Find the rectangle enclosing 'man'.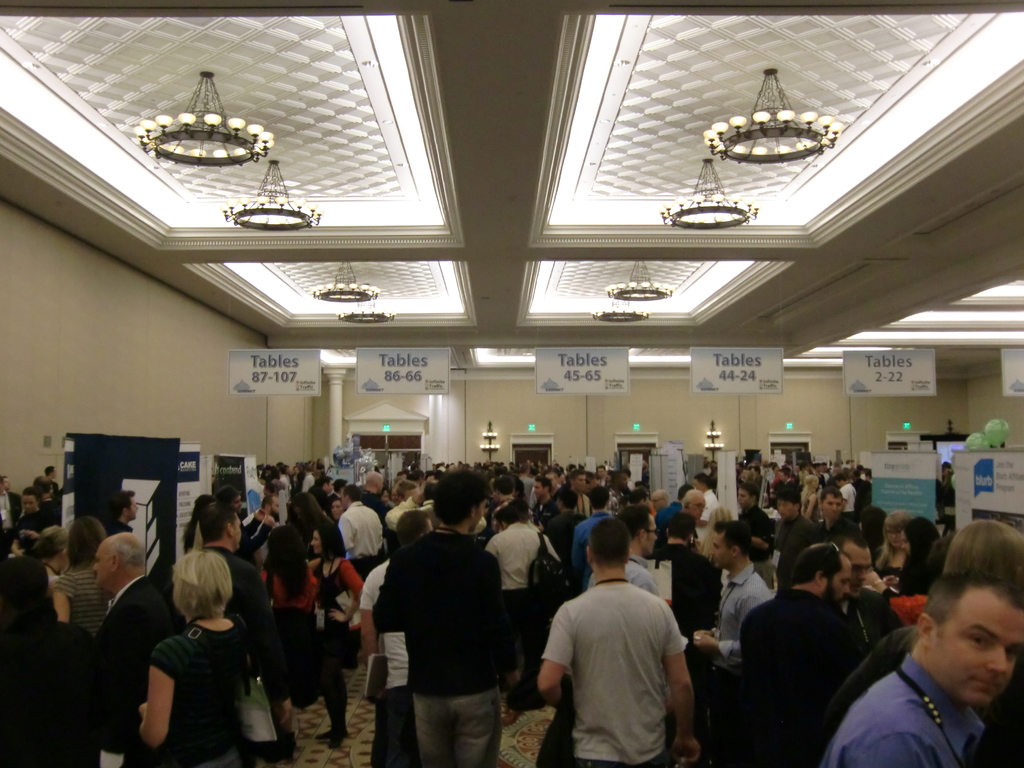
{"left": 778, "top": 488, "right": 829, "bottom": 572}.
